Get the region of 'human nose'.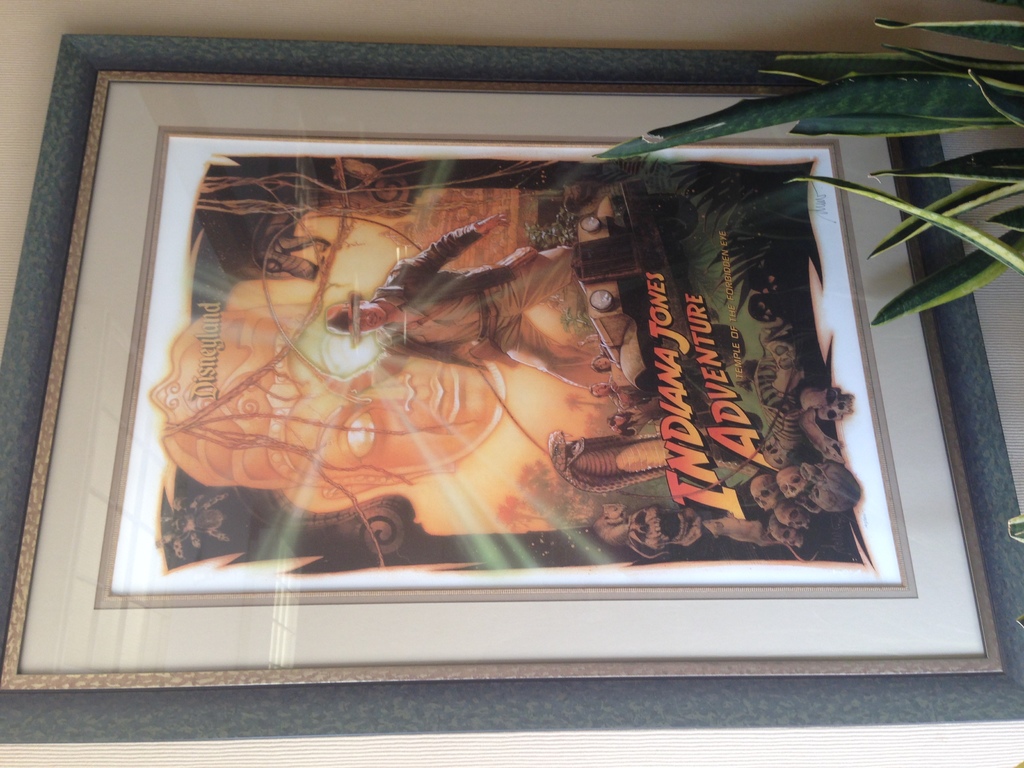
599, 358, 605, 367.
